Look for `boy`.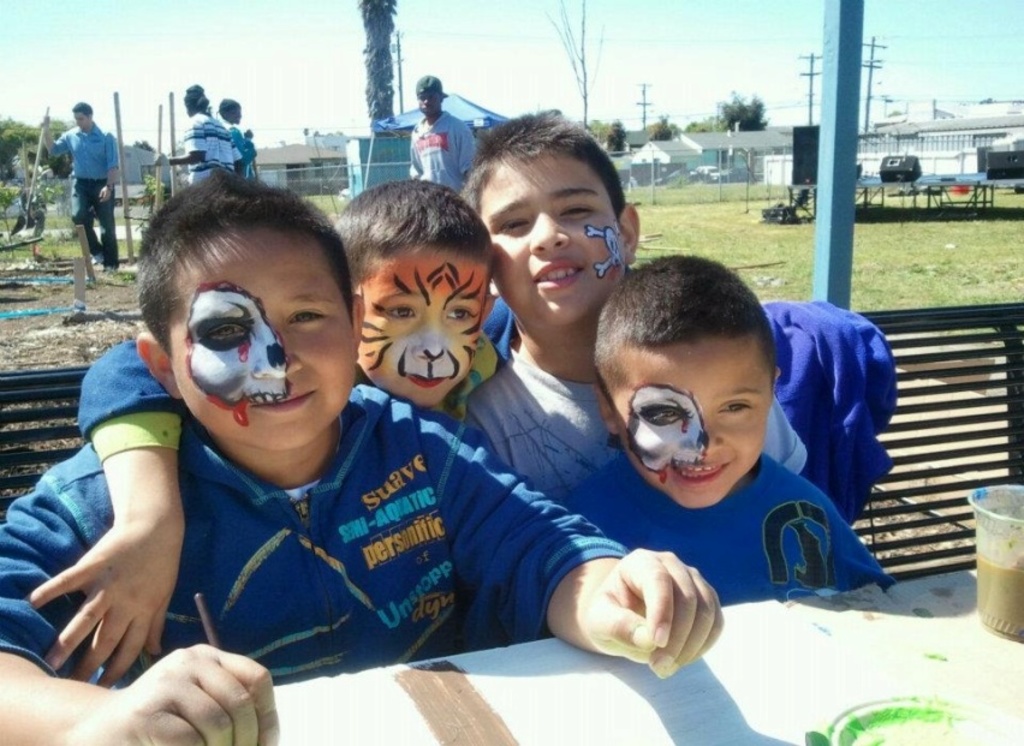
Found: {"left": 468, "top": 106, "right": 805, "bottom": 499}.
